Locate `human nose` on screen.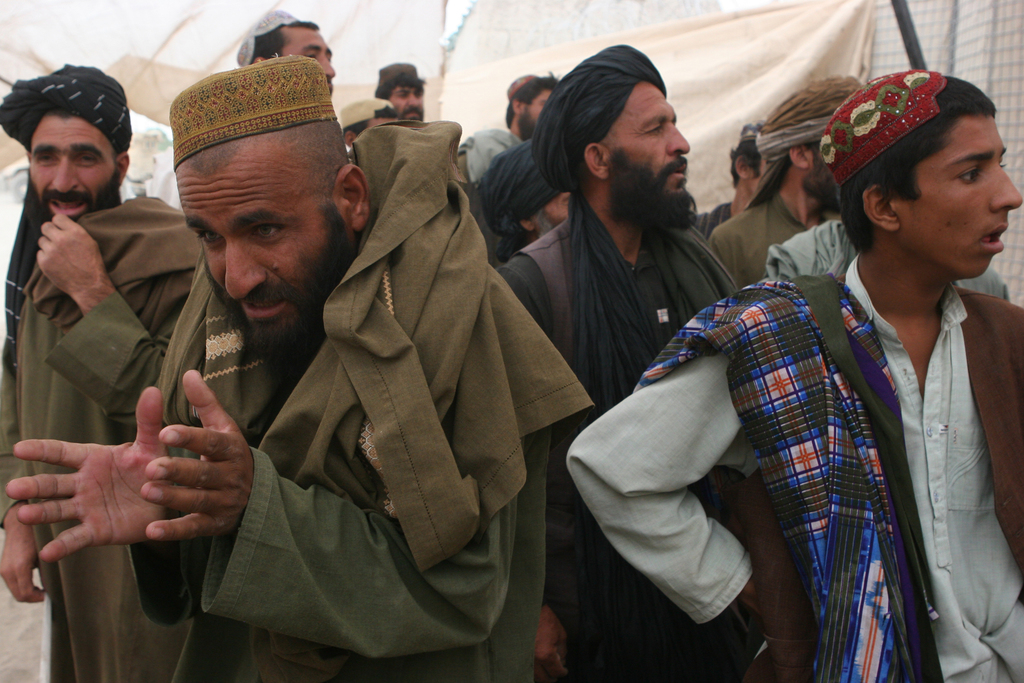
On screen at {"left": 665, "top": 120, "right": 691, "bottom": 153}.
